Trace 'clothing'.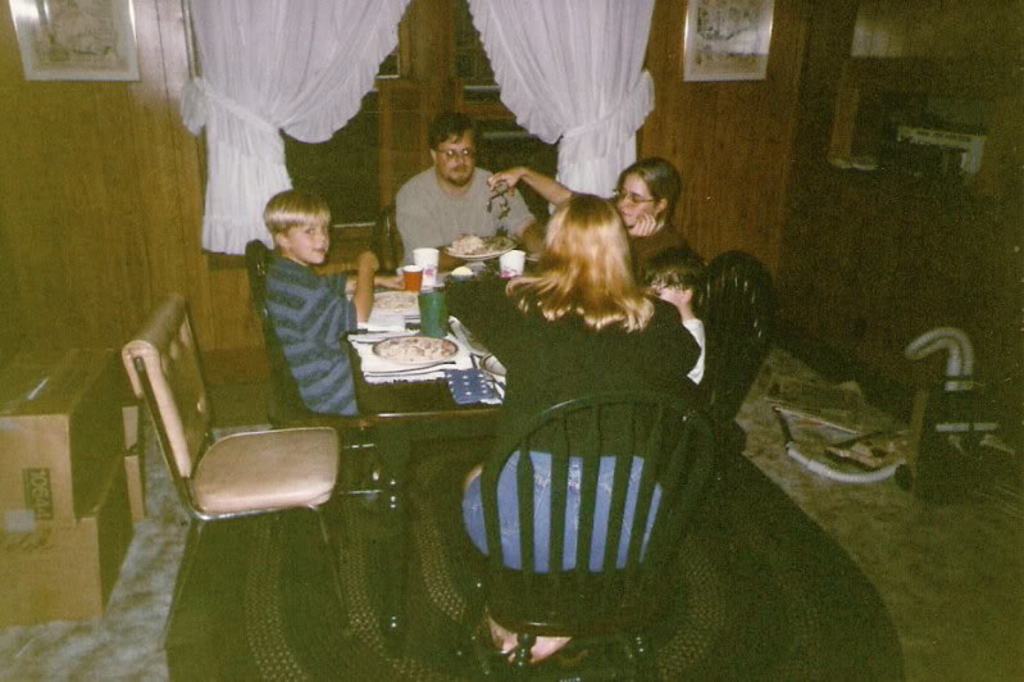
Traced to l=261, t=249, r=428, b=487.
